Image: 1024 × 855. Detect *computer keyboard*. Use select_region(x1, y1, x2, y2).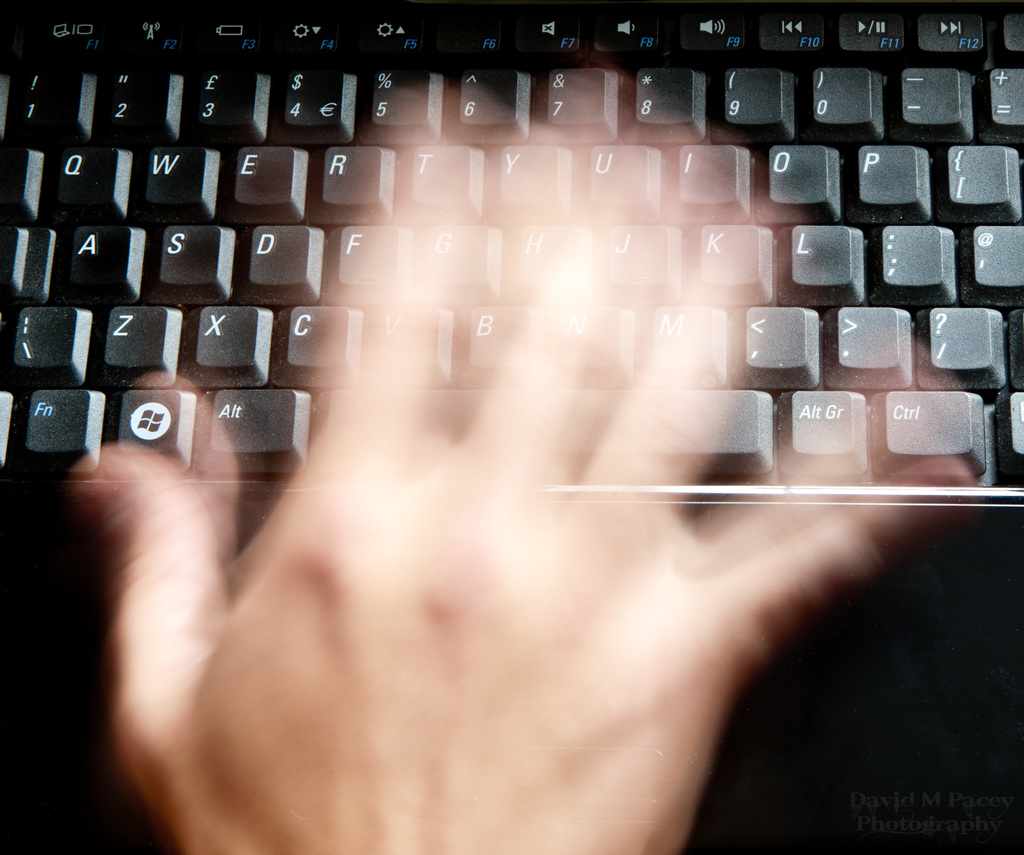
select_region(0, 0, 1023, 500).
